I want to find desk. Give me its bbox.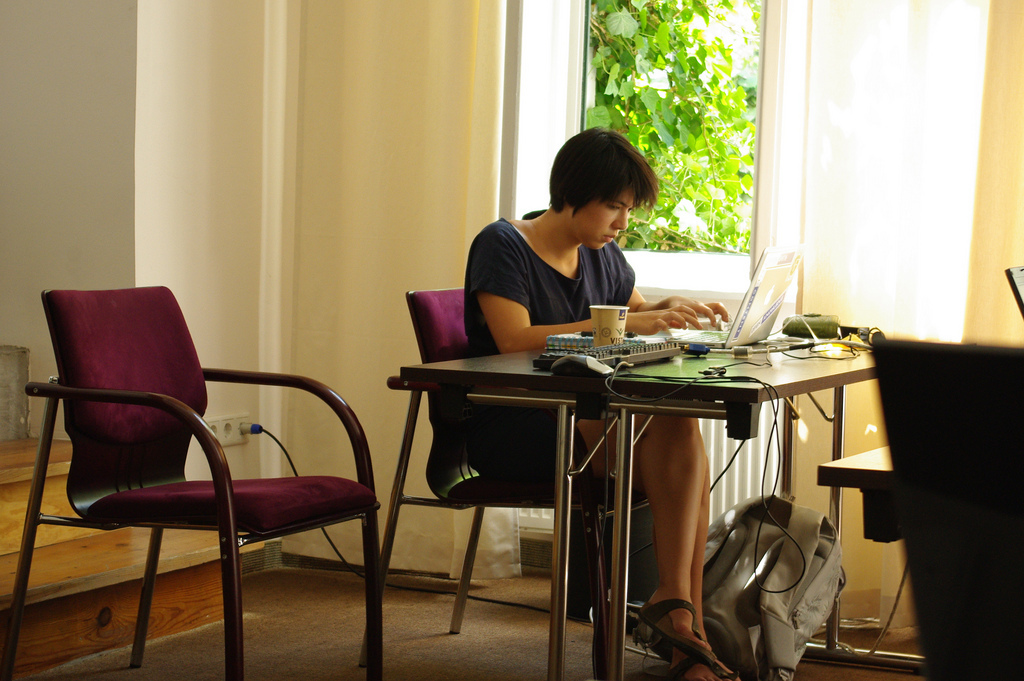
rect(400, 328, 876, 680).
